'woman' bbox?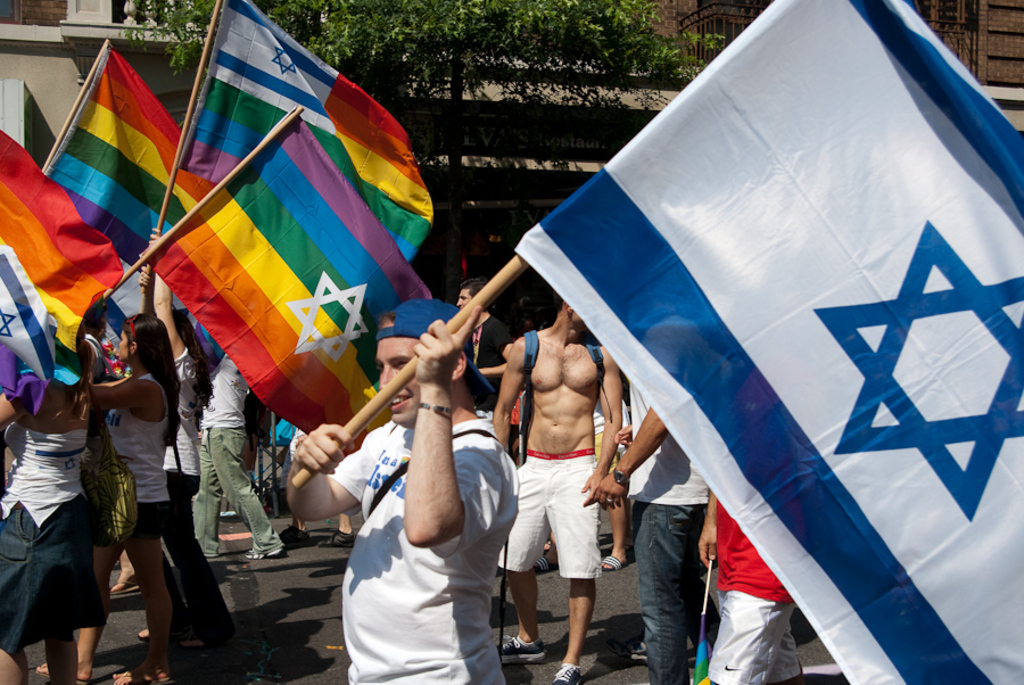
0,312,110,684
